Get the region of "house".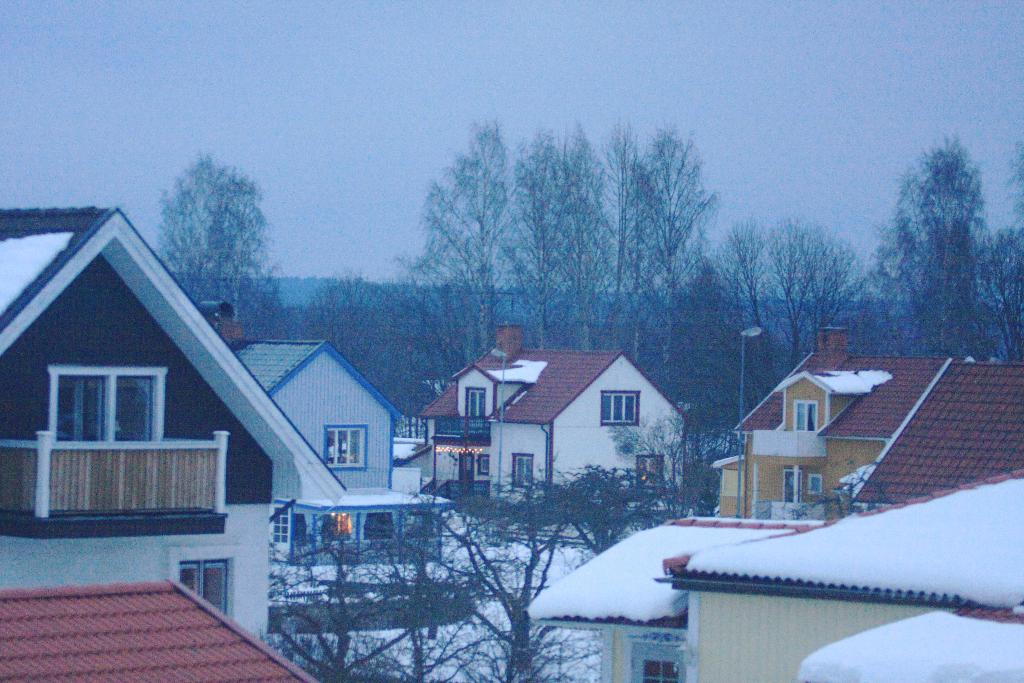
<region>713, 331, 1023, 522</region>.
